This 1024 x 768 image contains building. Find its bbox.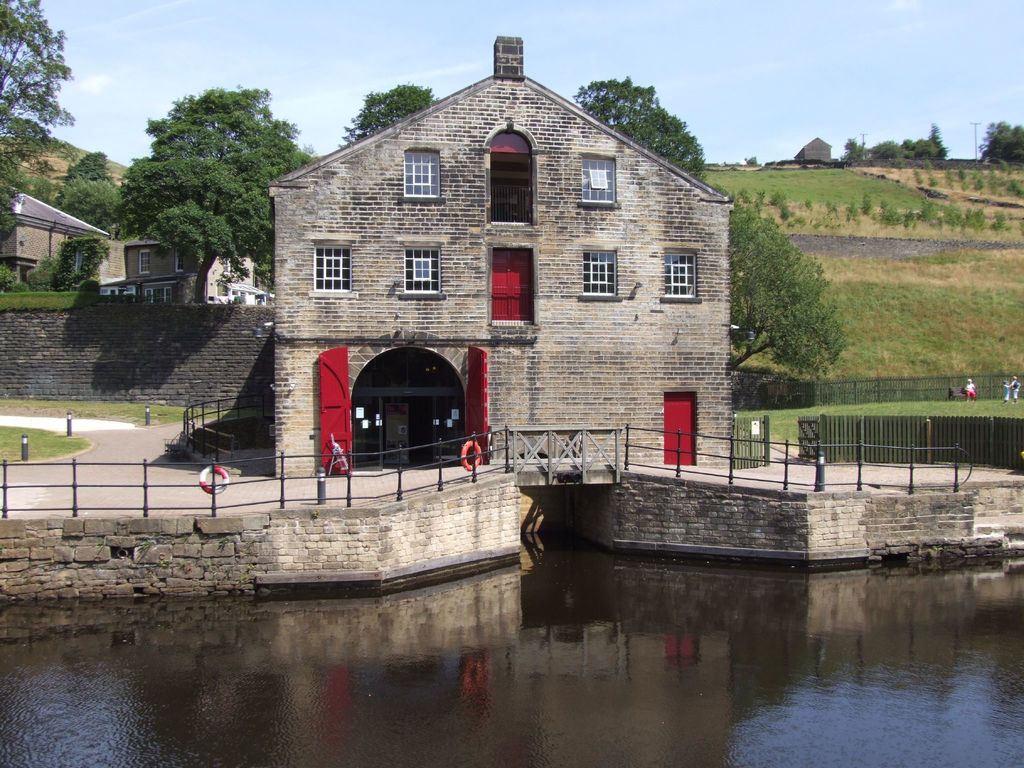
crop(0, 193, 106, 278).
